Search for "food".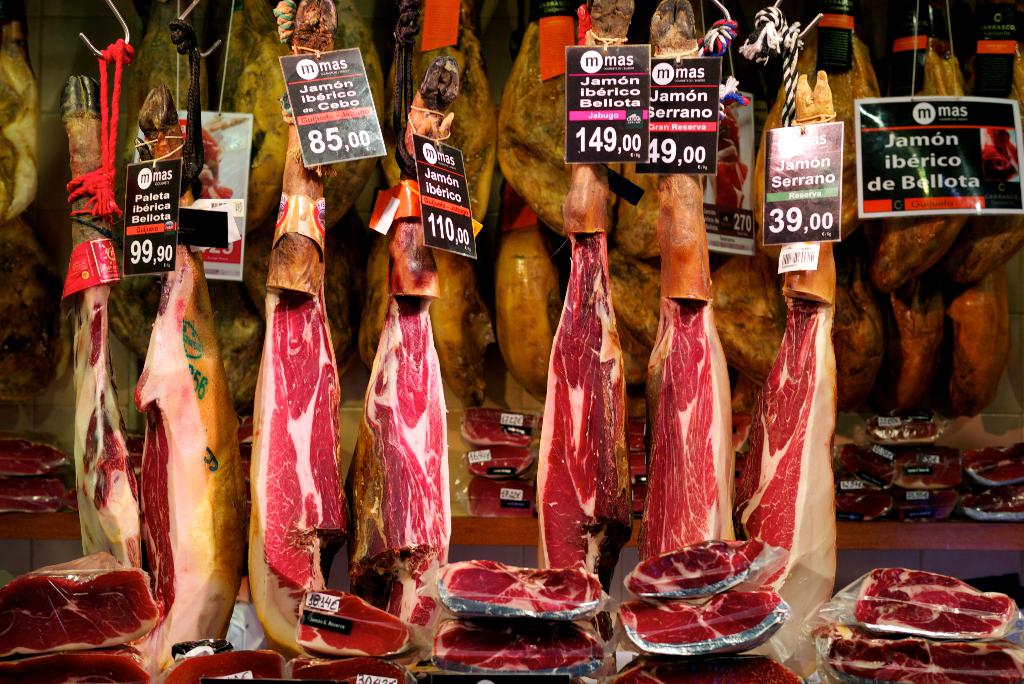
Found at <box>832,570,1011,667</box>.
